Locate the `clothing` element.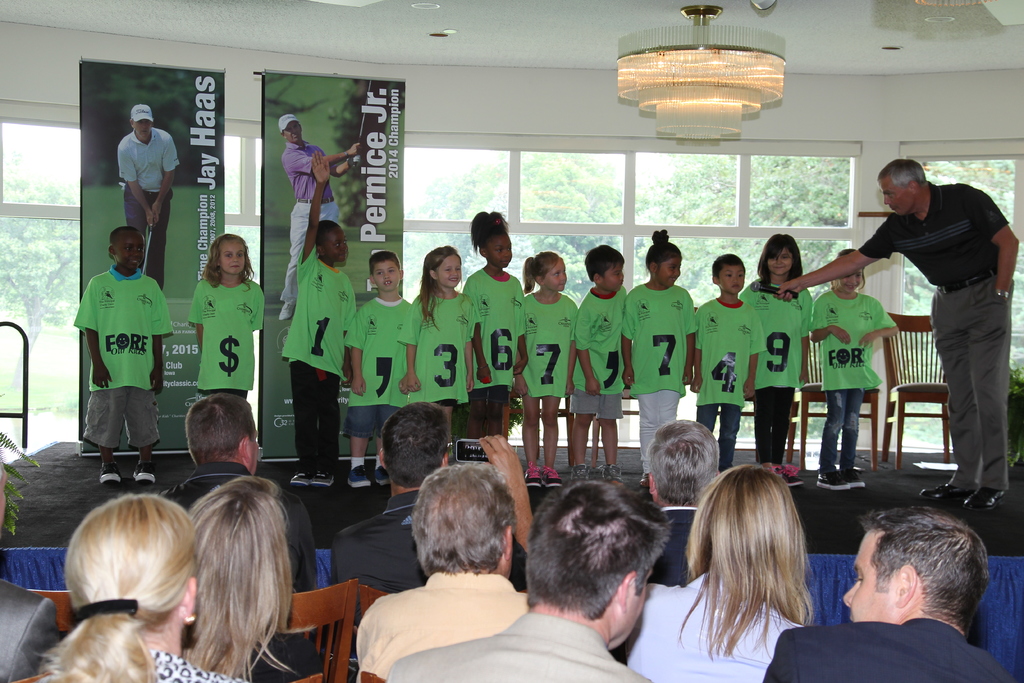
Element bbox: crop(758, 618, 1014, 682).
